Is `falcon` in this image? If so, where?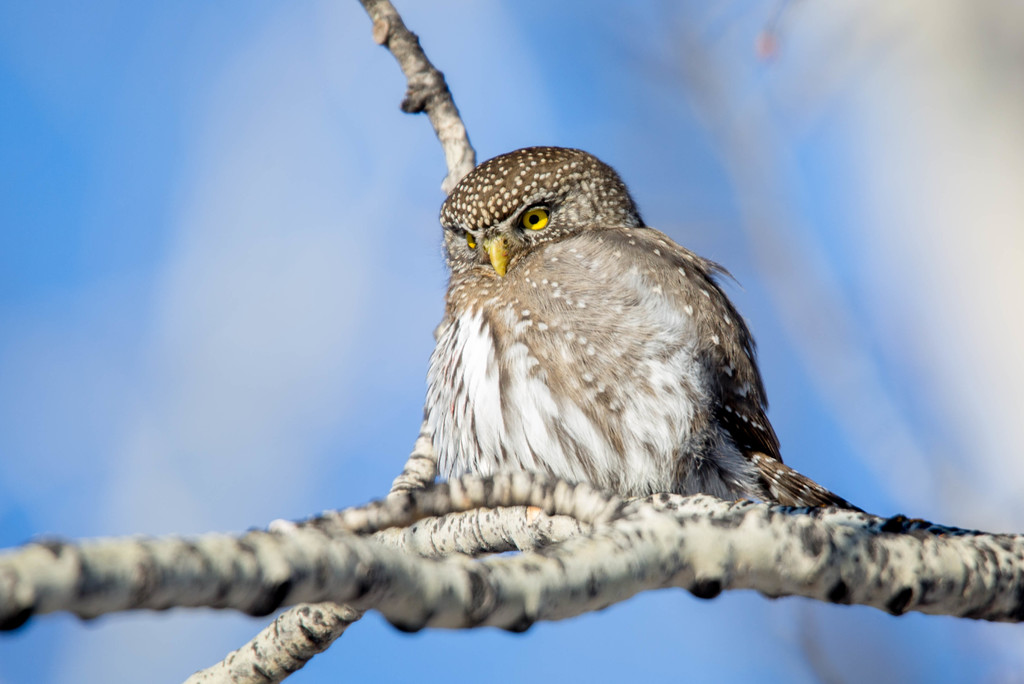
Yes, at x1=415 y1=144 x2=868 y2=534.
